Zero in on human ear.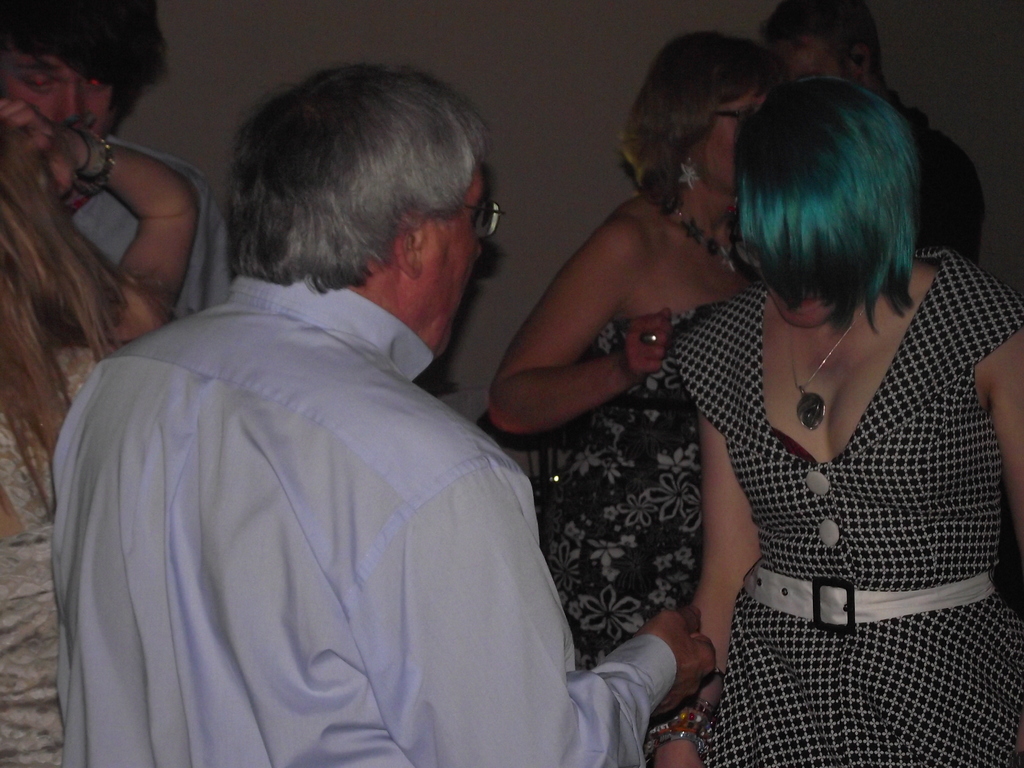
Zeroed in: <region>845, 45, 874, 82</region>.
